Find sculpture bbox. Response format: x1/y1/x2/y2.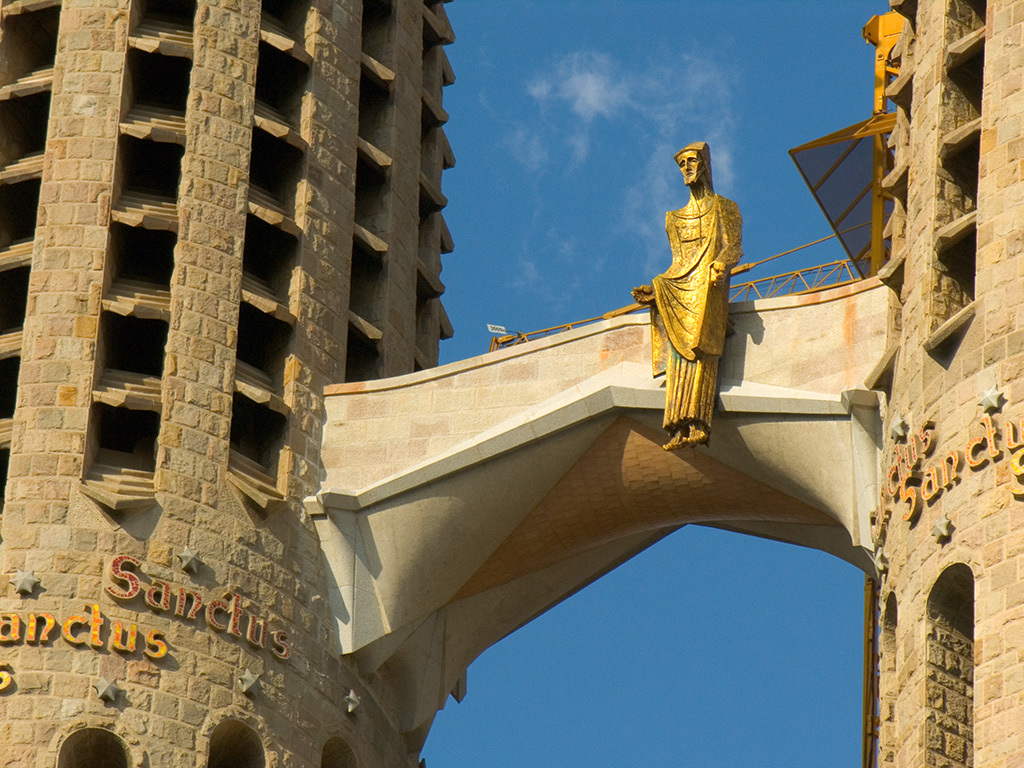
631/144/755/454.
